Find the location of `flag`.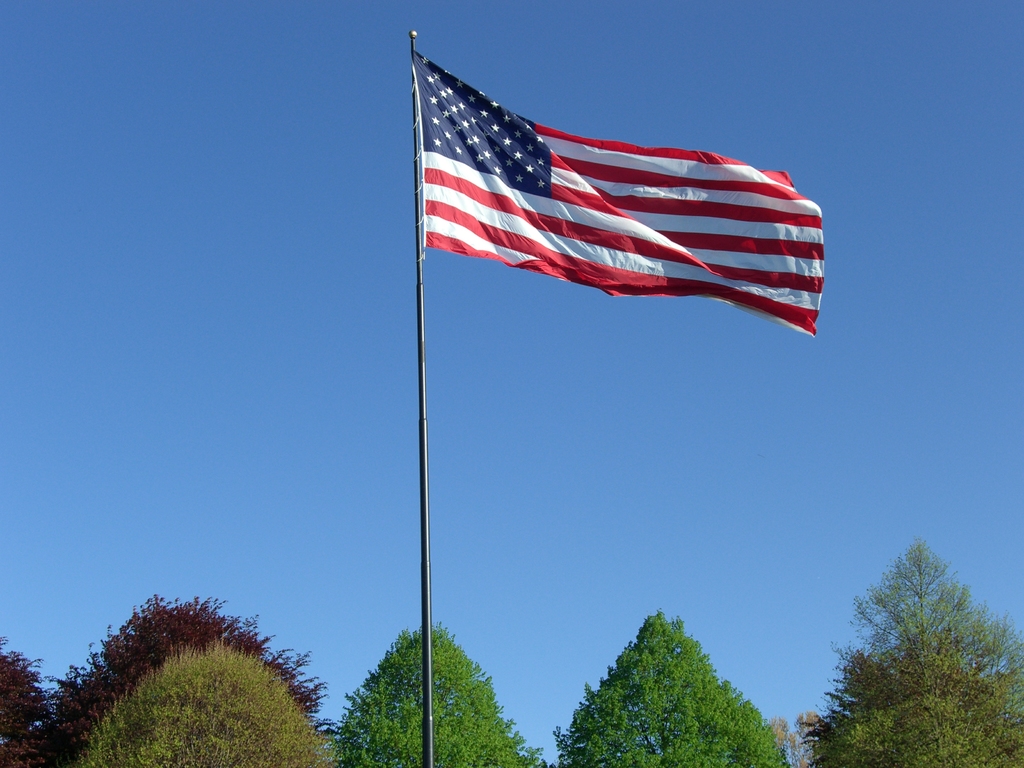
Location: l=410, t=46, r=822, b=339.
